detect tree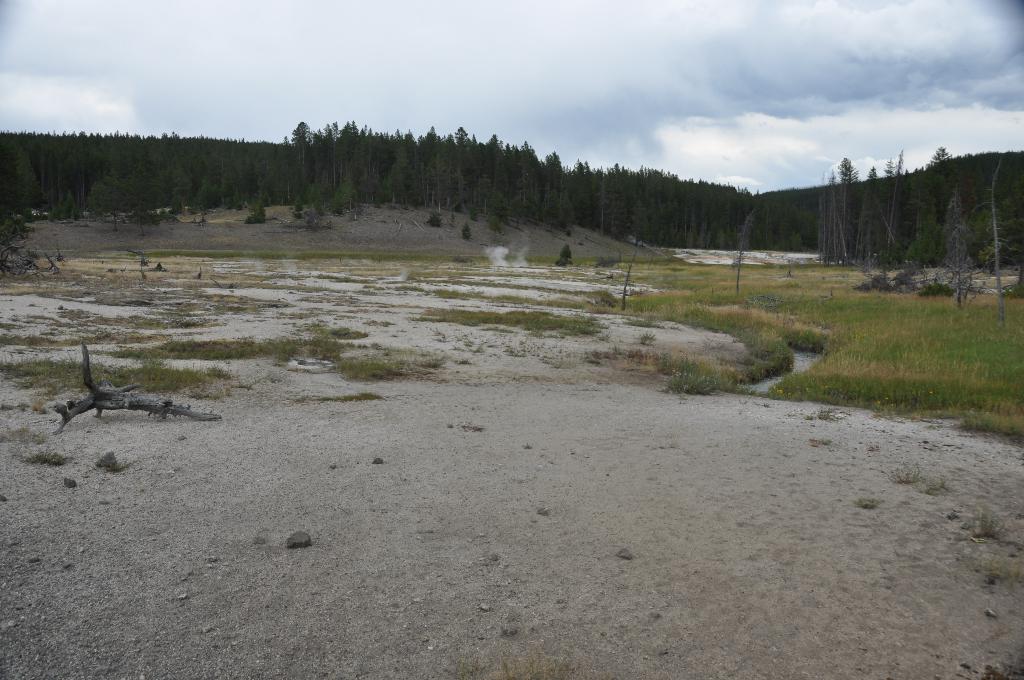
pyautogui.locateOnScreen(561, 161, 601, 228)
